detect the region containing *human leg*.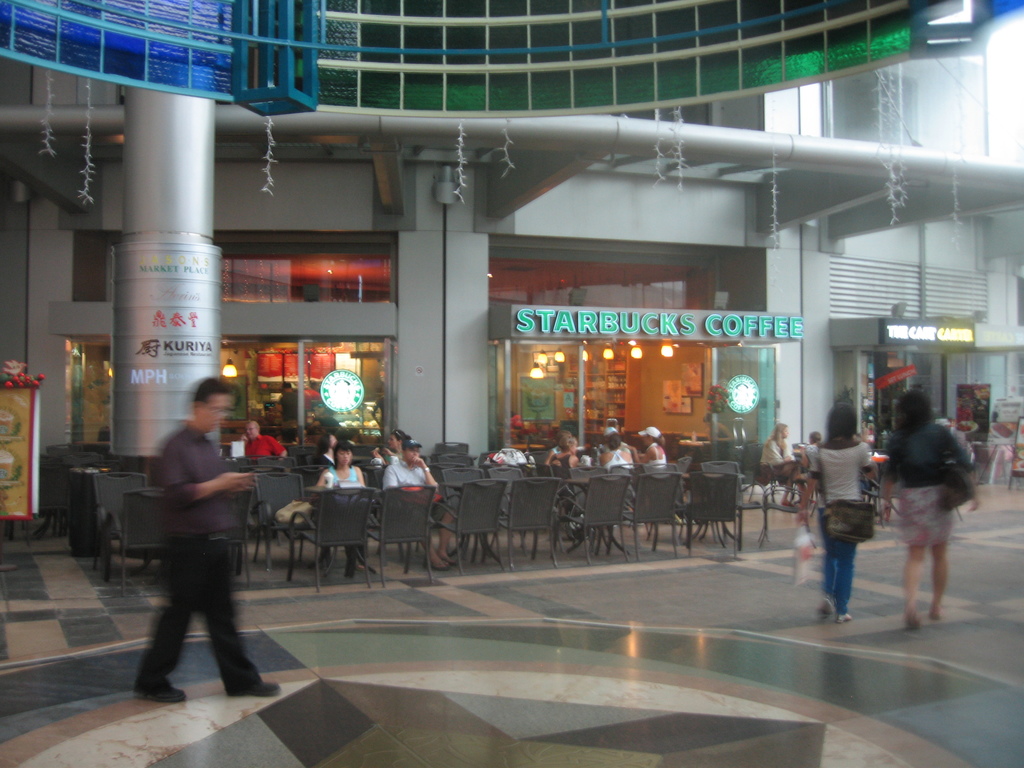
box=[411, 513, 459, 569].
